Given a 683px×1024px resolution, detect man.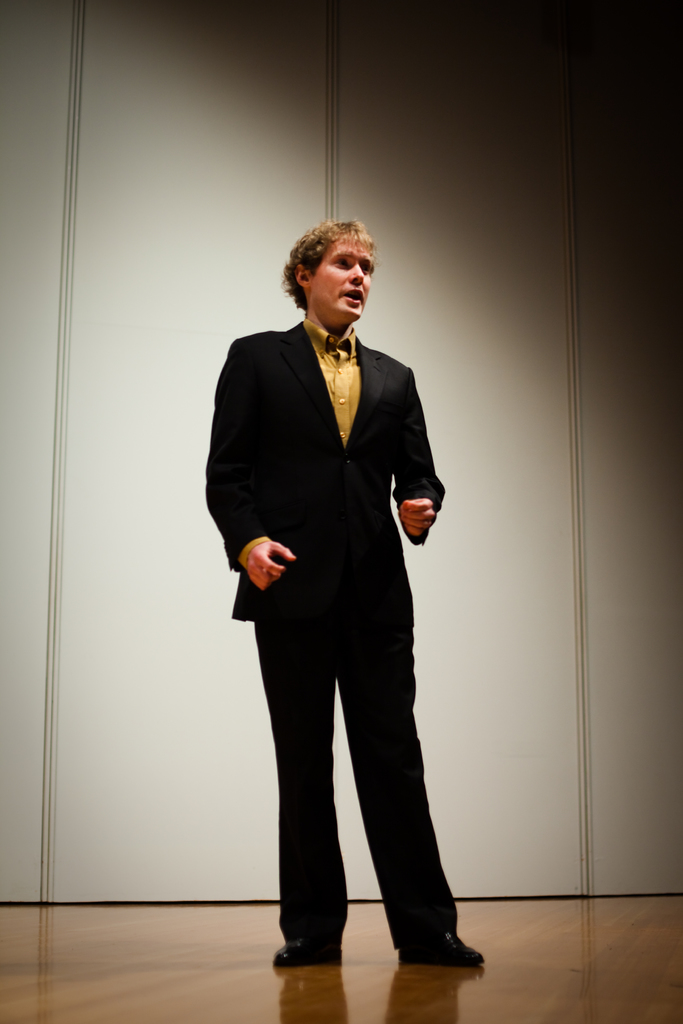
{"left": 202, "top": 216, "right": 491, "bottom": 964}.
